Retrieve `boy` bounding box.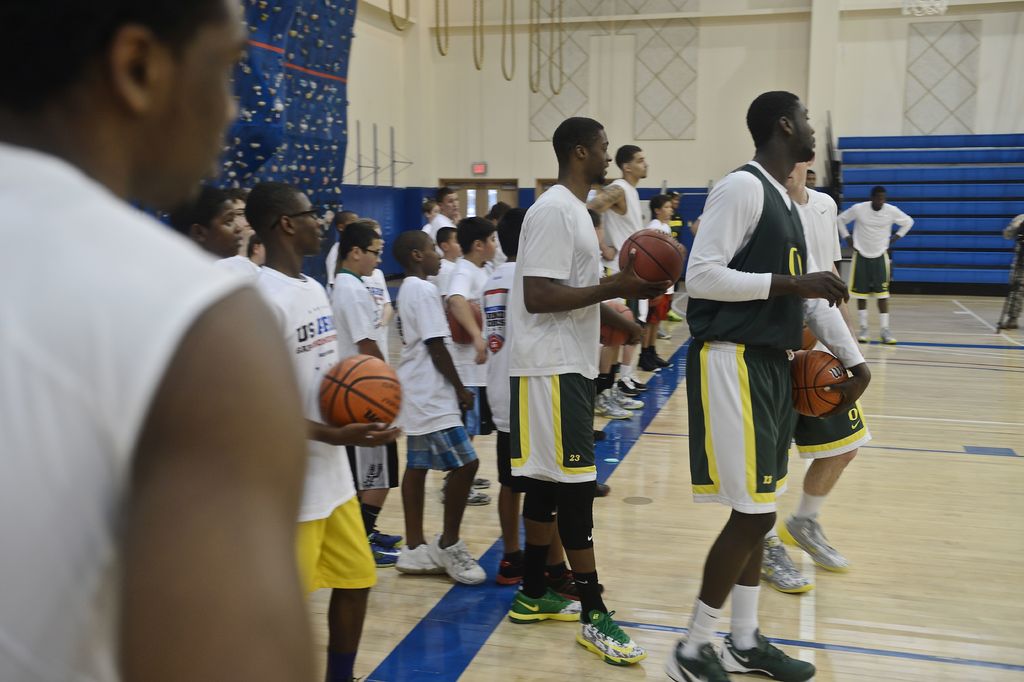
Bounding box: select_region(396, 225, 487, 585).
